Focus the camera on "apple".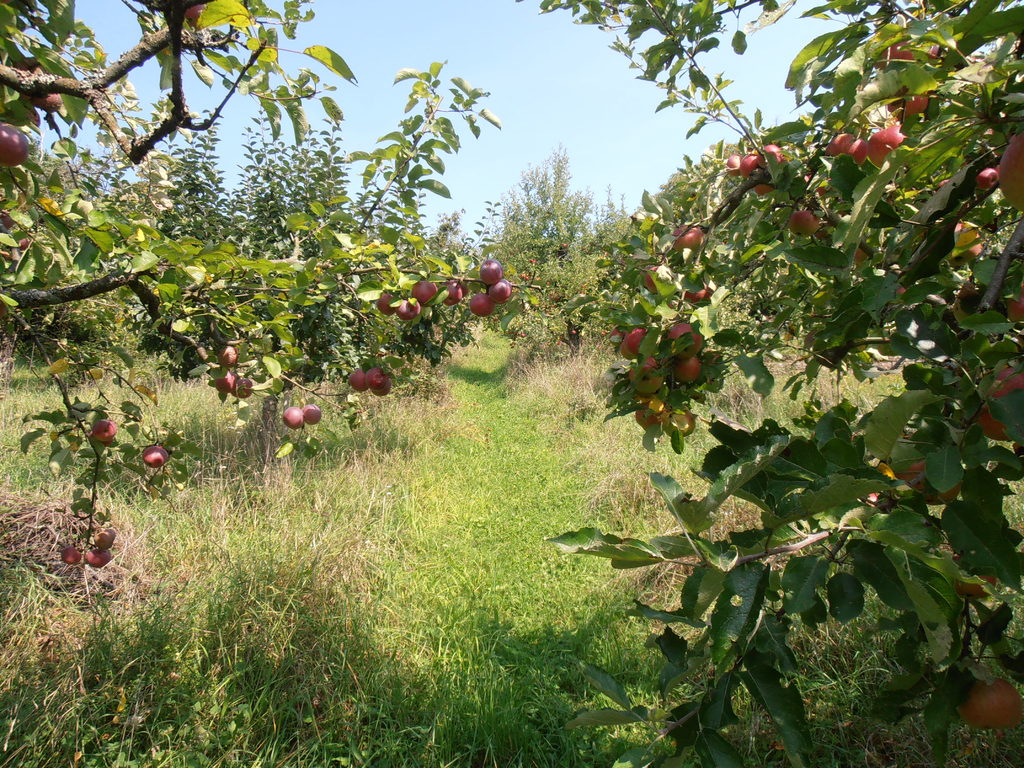
Focus region: 348, 368, 364, 390.
